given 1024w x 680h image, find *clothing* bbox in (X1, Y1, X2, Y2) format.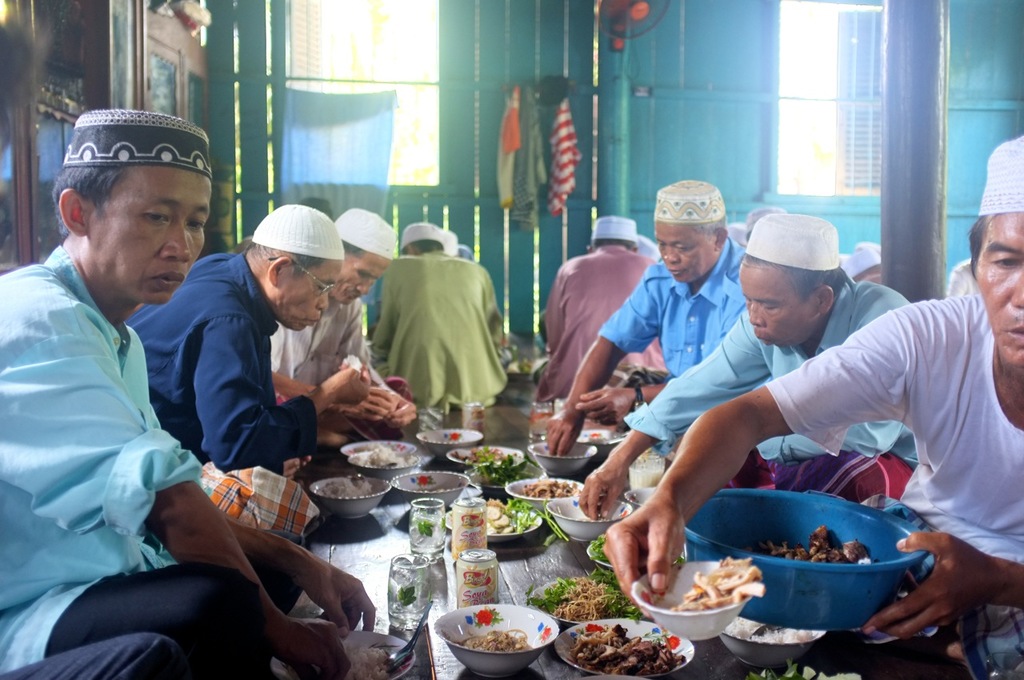
(268, 298, 383, 386).
